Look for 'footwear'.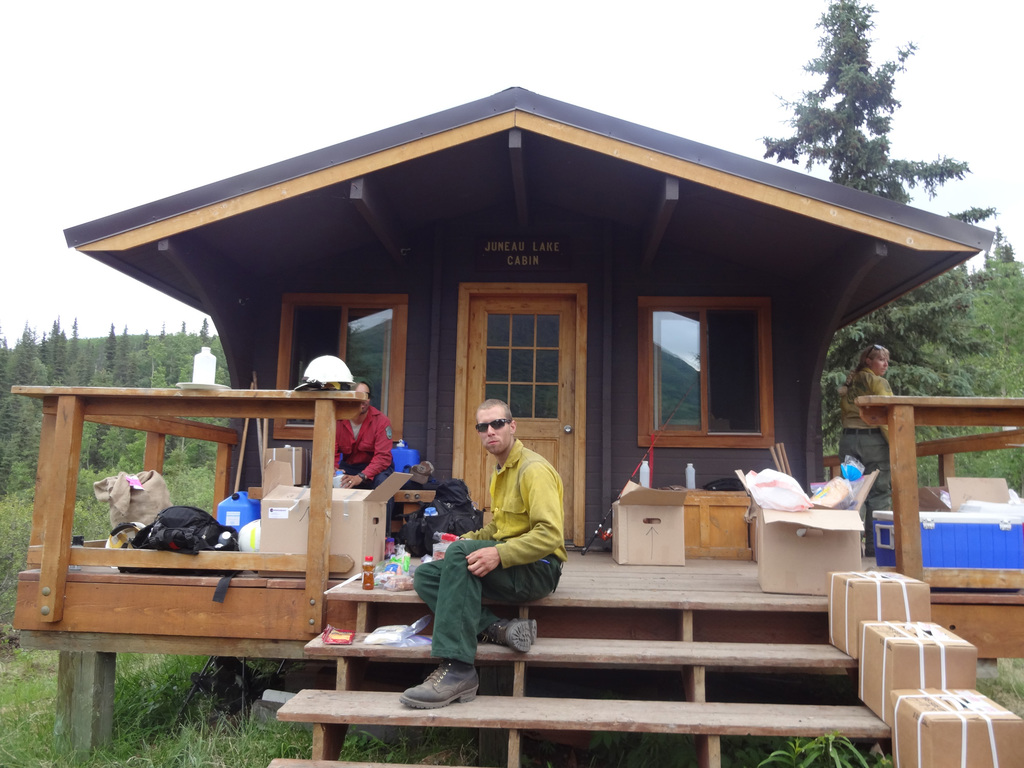
Found: 398 655 477 710.
